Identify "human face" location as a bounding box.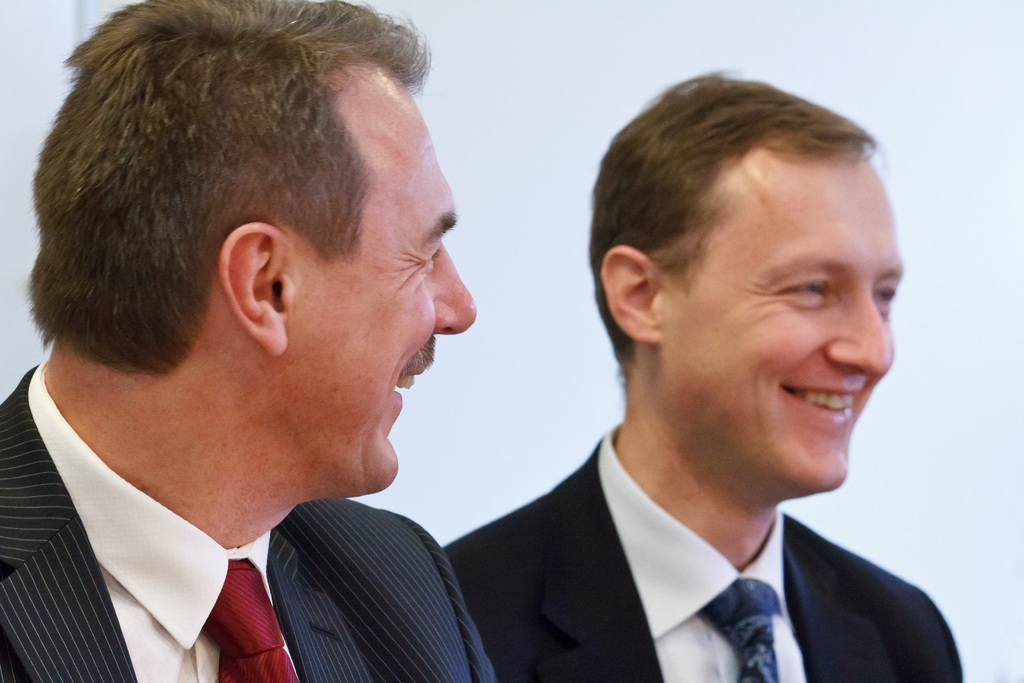
(x1=279, y1=55, x2=484, y2=497).
